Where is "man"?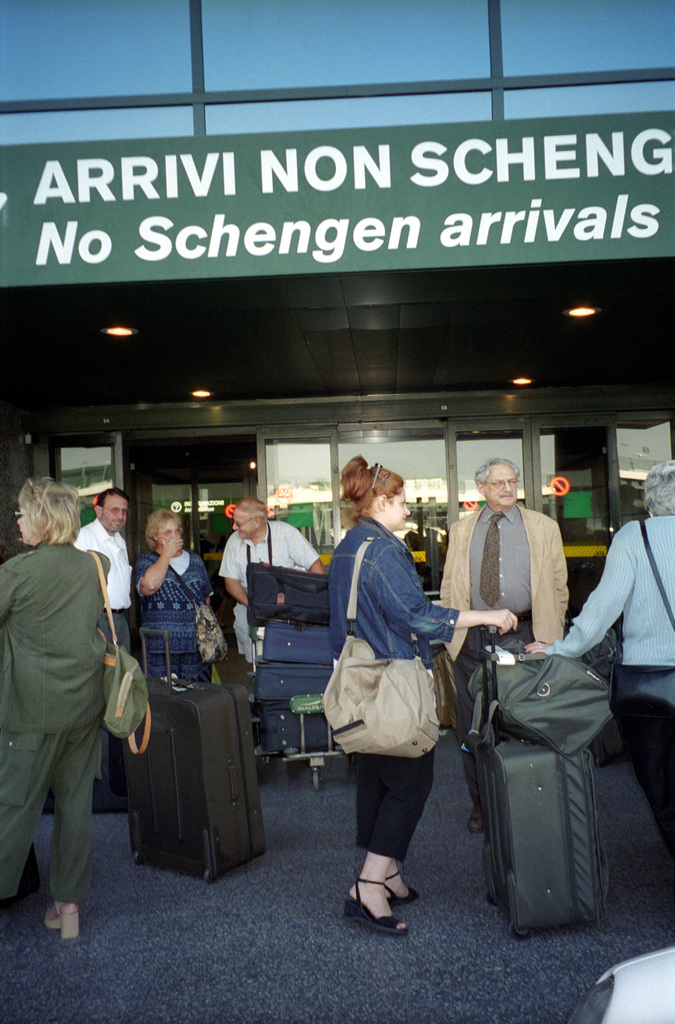
box=[77, 483, 131, 781].
